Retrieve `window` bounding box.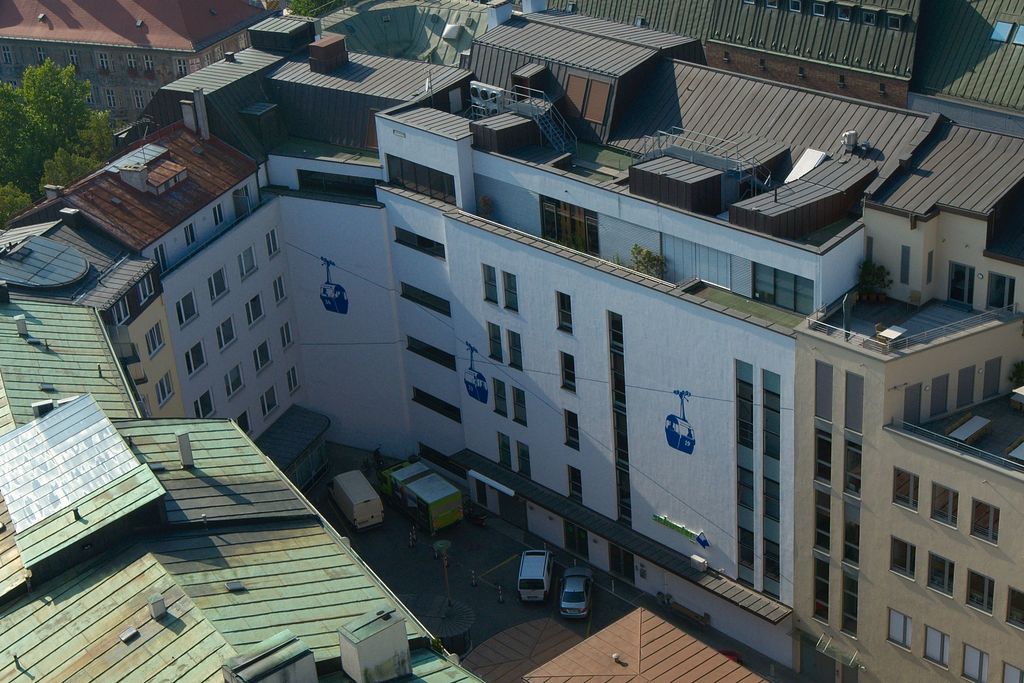
Bounding box: 883,602,919,654.
